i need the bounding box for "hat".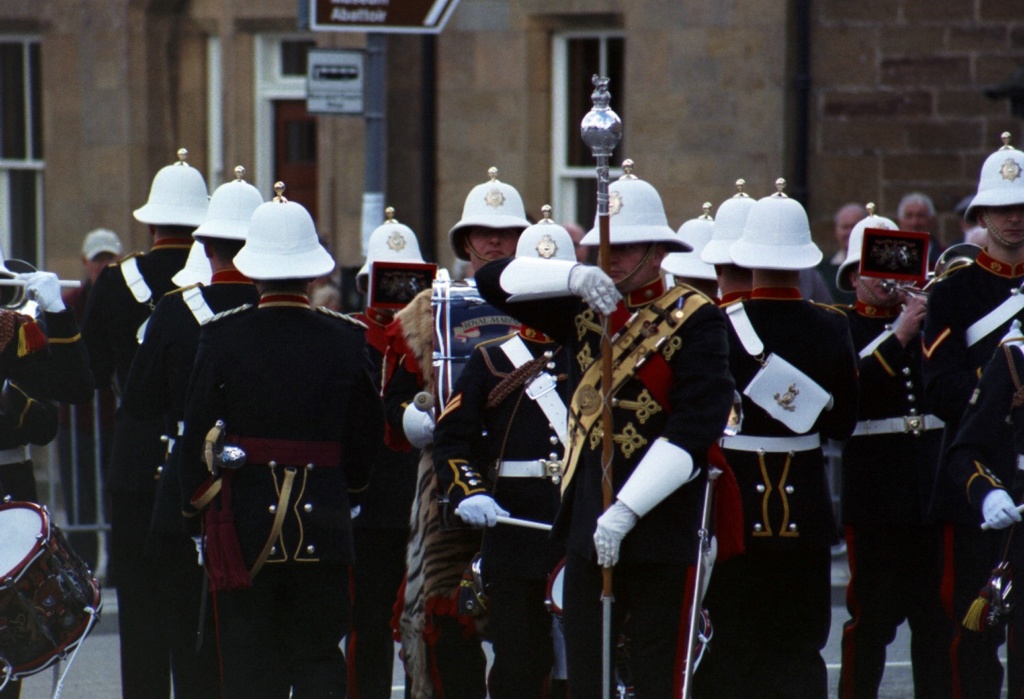
Here it is: [356,207,419,294].
